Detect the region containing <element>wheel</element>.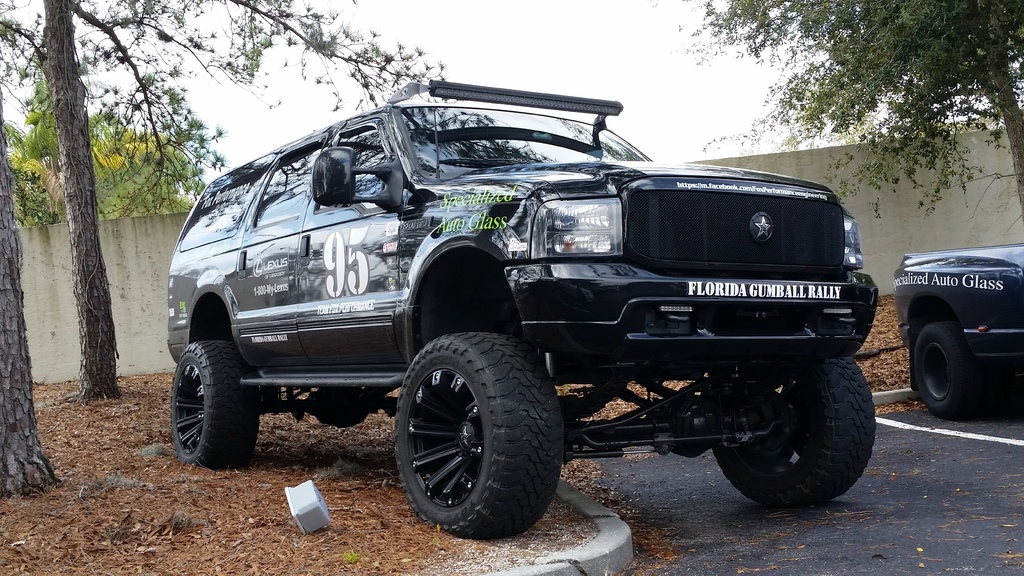
box(166, 323, 253, 467).
